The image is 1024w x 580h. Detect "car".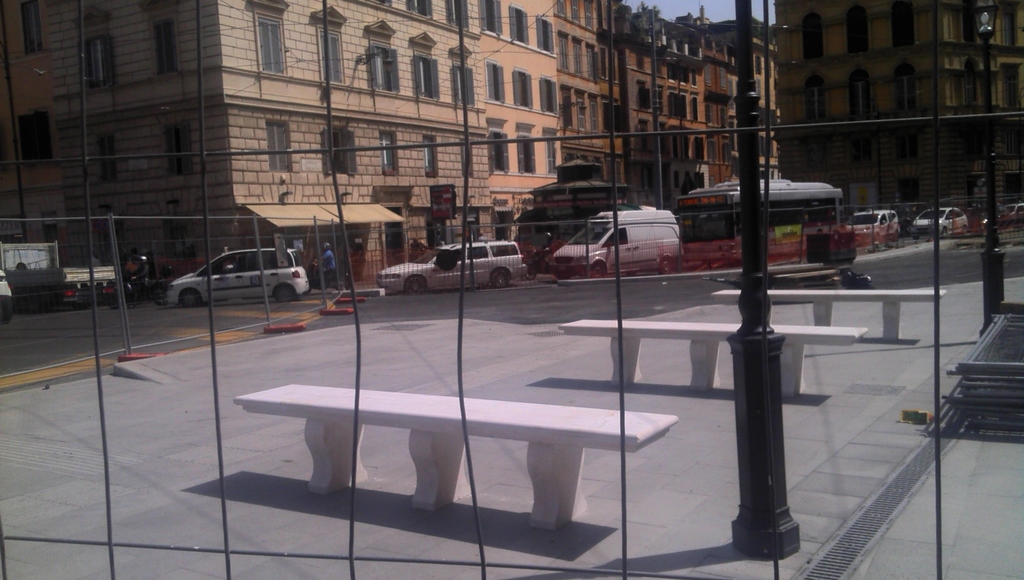
Detection: 916 204 967 237.
